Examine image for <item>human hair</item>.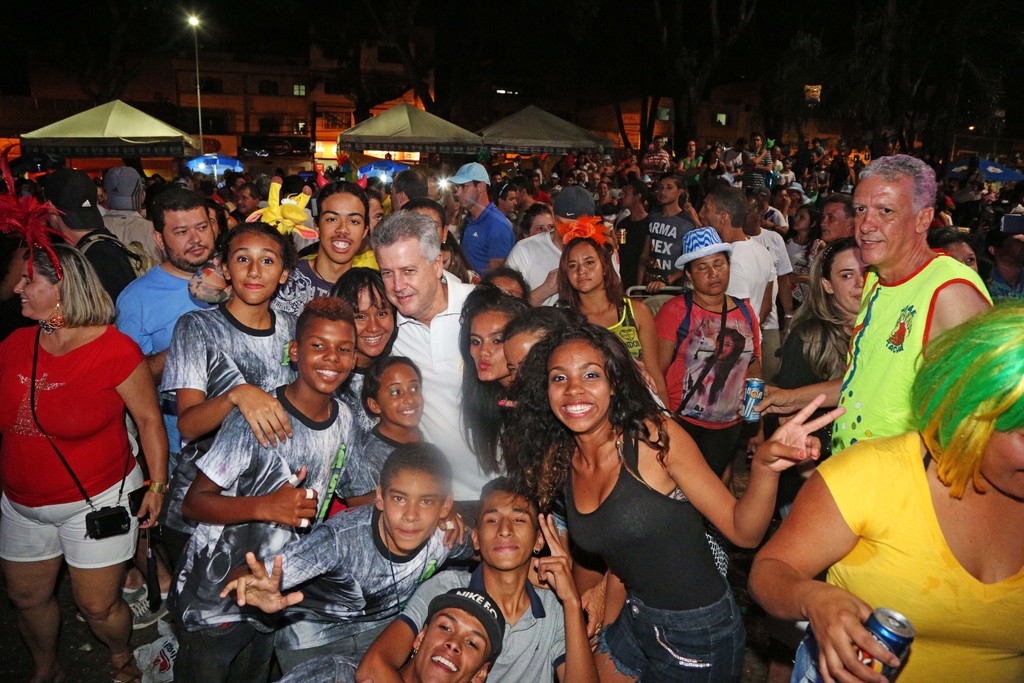
Examination result: bbox(476, 180, 492, 197).
